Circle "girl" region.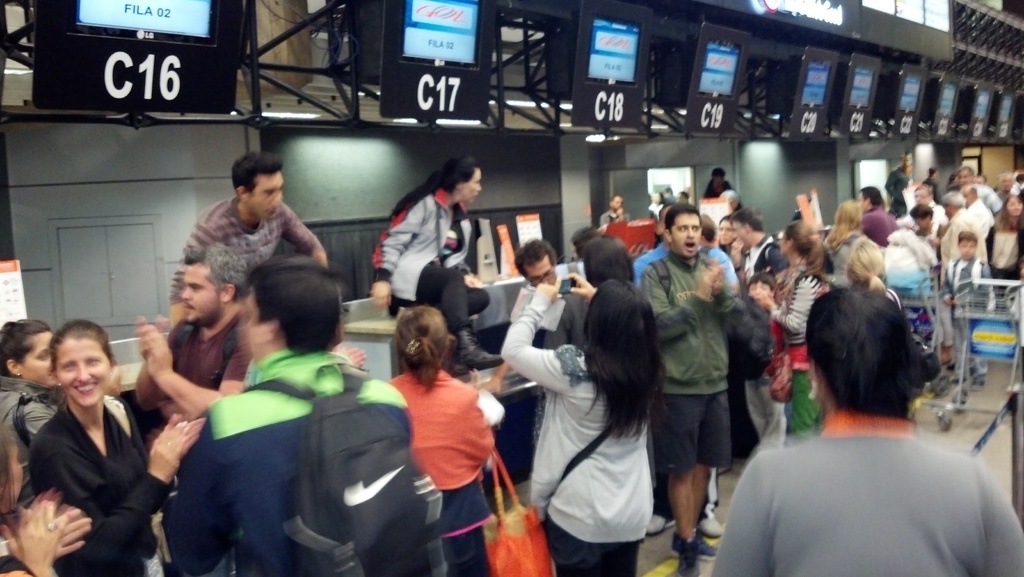
Region: 983, 194, 1023, 315.
